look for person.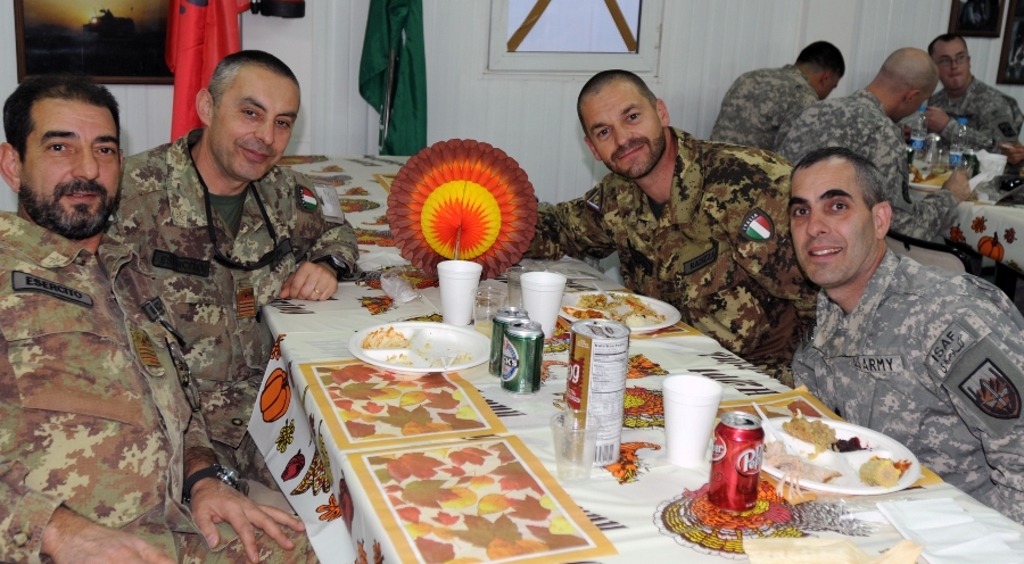
Found: bbox=[708, 38, 847, 152].
